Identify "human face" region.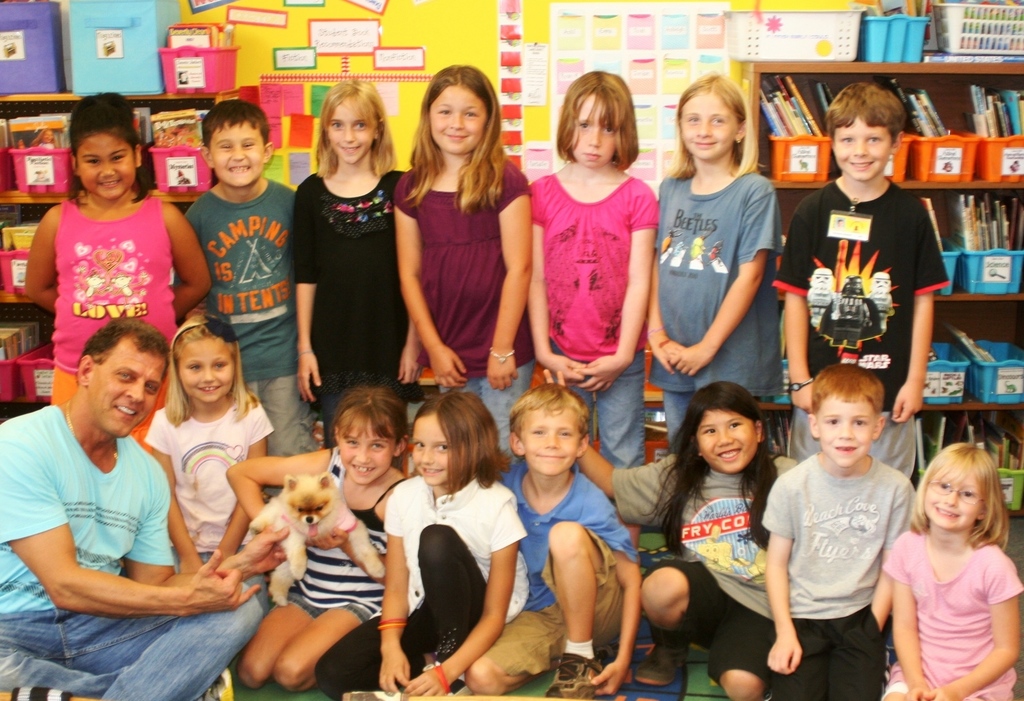
Region: {"left": 344, "top": 411, "right": 389, "bottom": 486}.
